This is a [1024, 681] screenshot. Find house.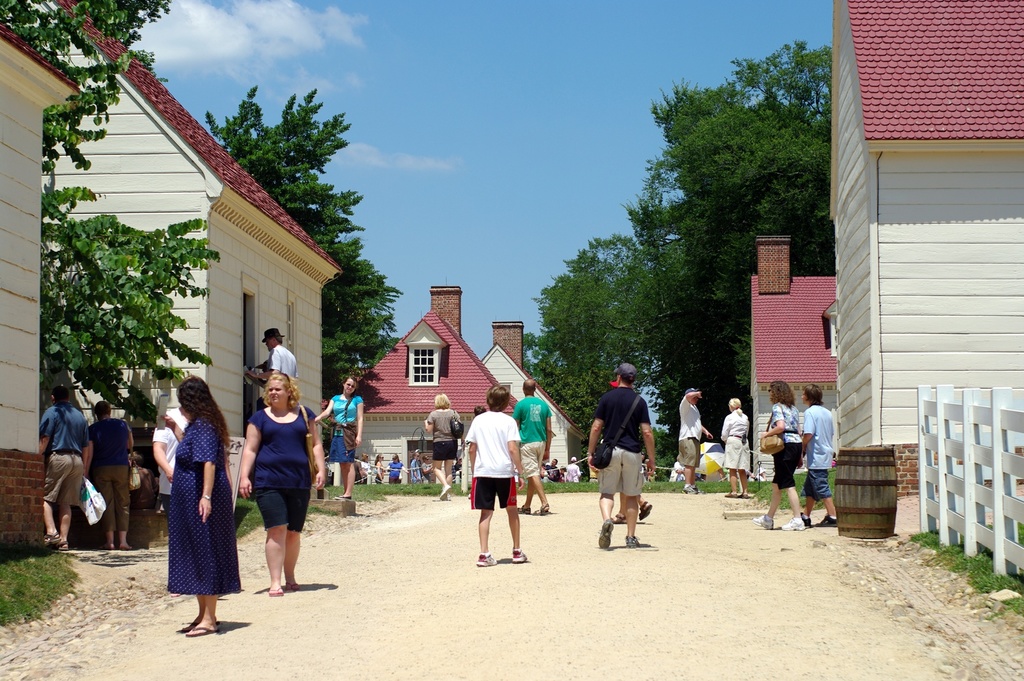
Bounding box: bbox=[29, 0, 342, 510].
